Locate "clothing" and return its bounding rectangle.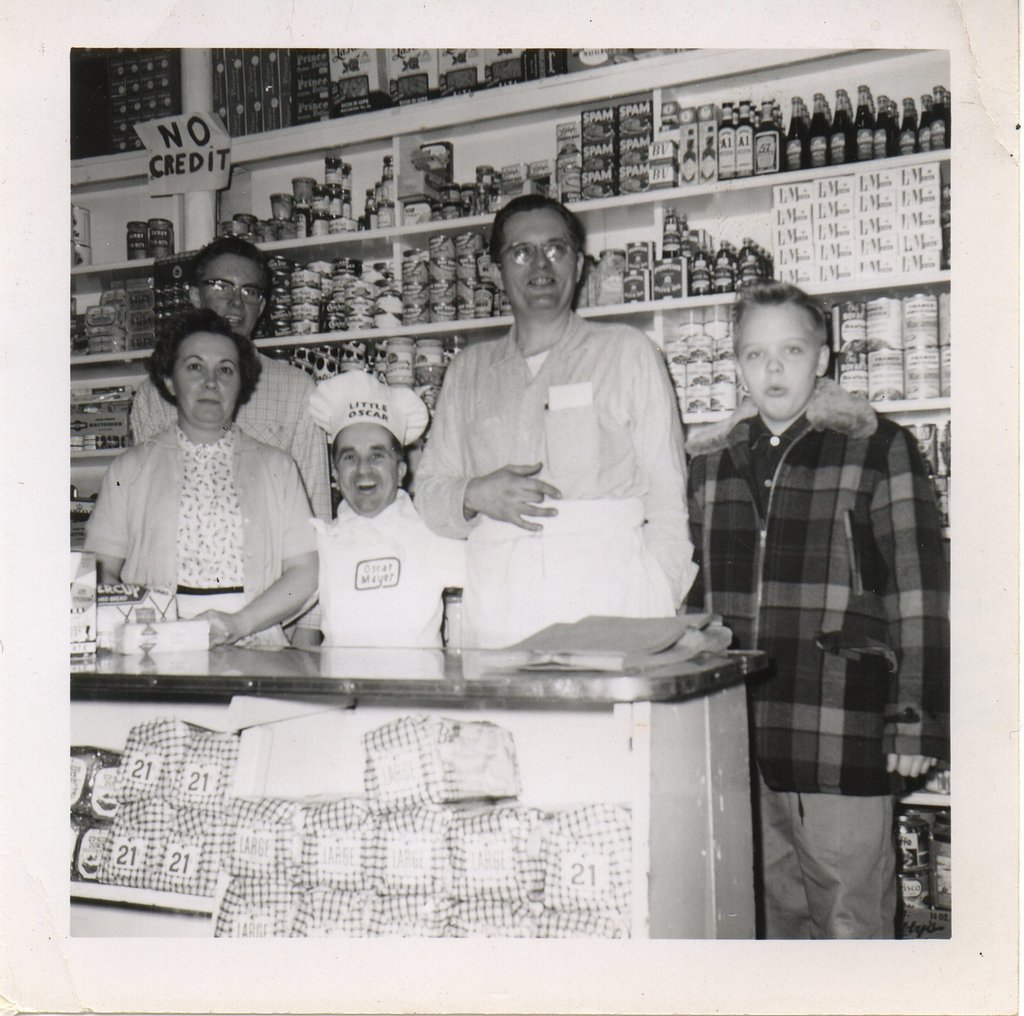
(x1=125, y1=343, x2=332, y2=517).
